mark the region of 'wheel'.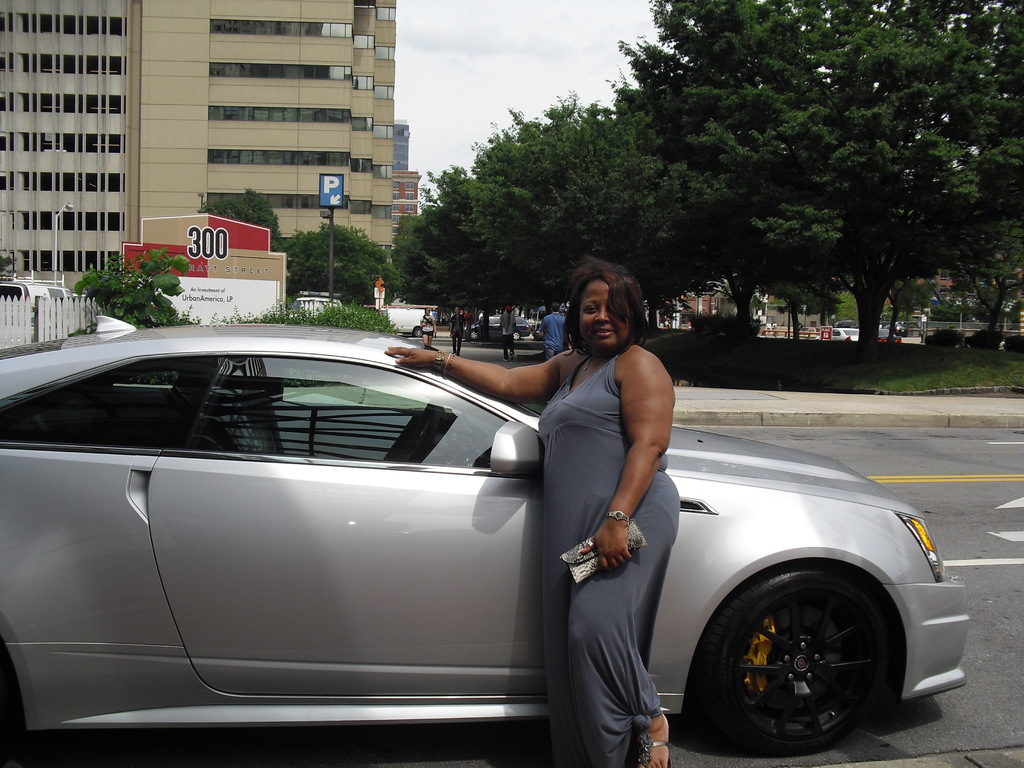
Region: {"x1": 692, "y1": 559, "x2": 923, "y2": 754}.
